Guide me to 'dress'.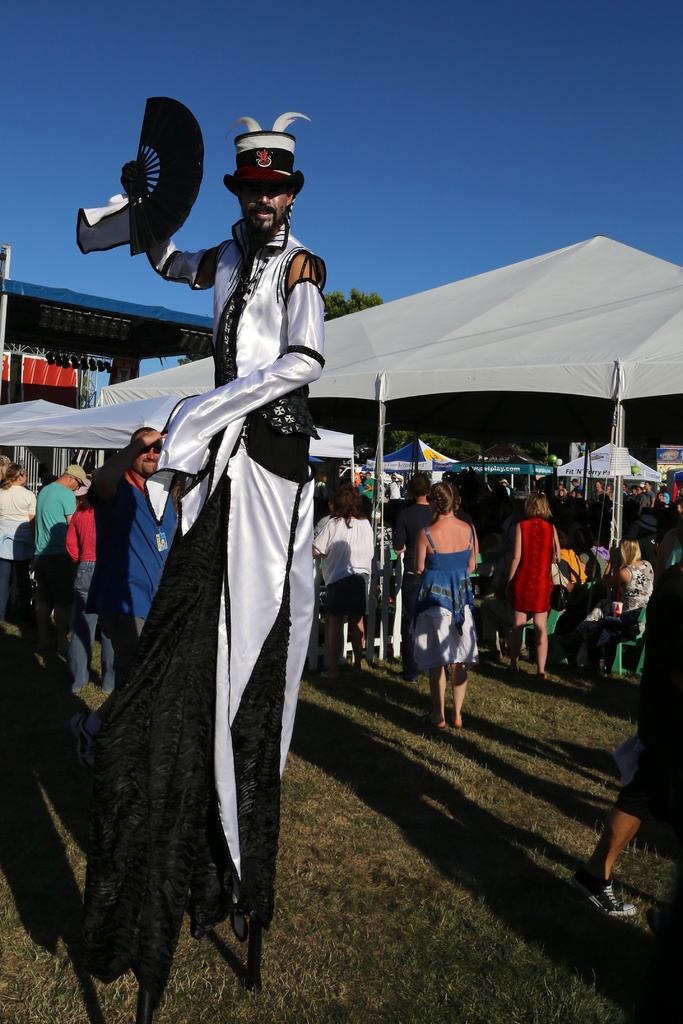
Guidance: 514 512 557 620.
